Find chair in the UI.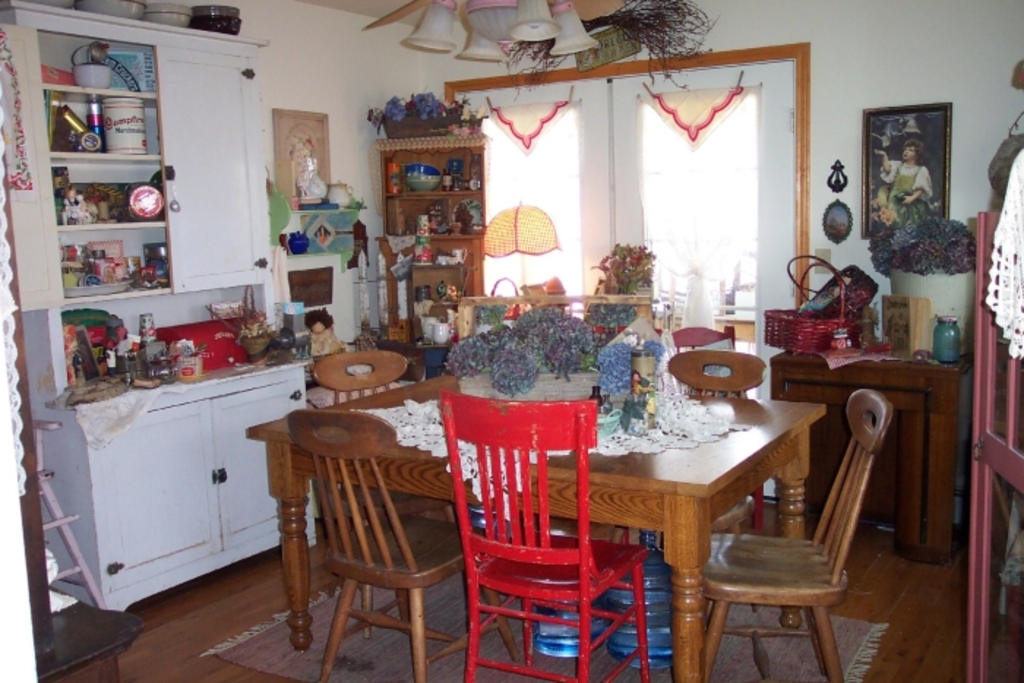
UI element at <region>657, 323, 764, 543</region>.
